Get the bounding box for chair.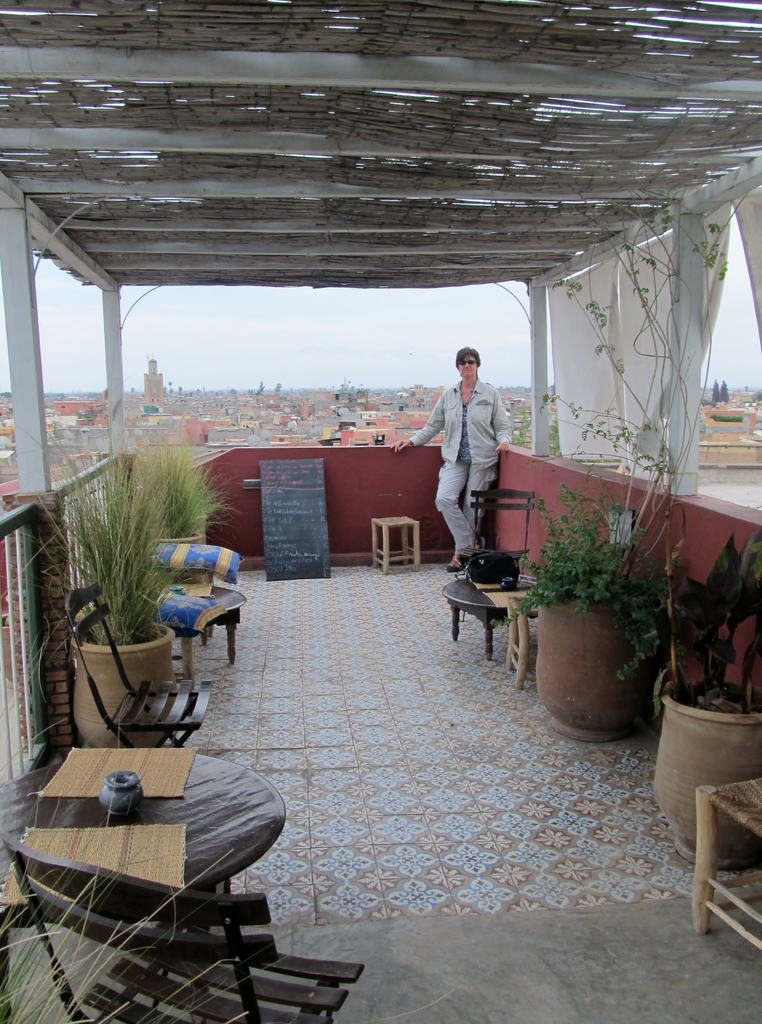
Rect(454, 488, 528, 616).
